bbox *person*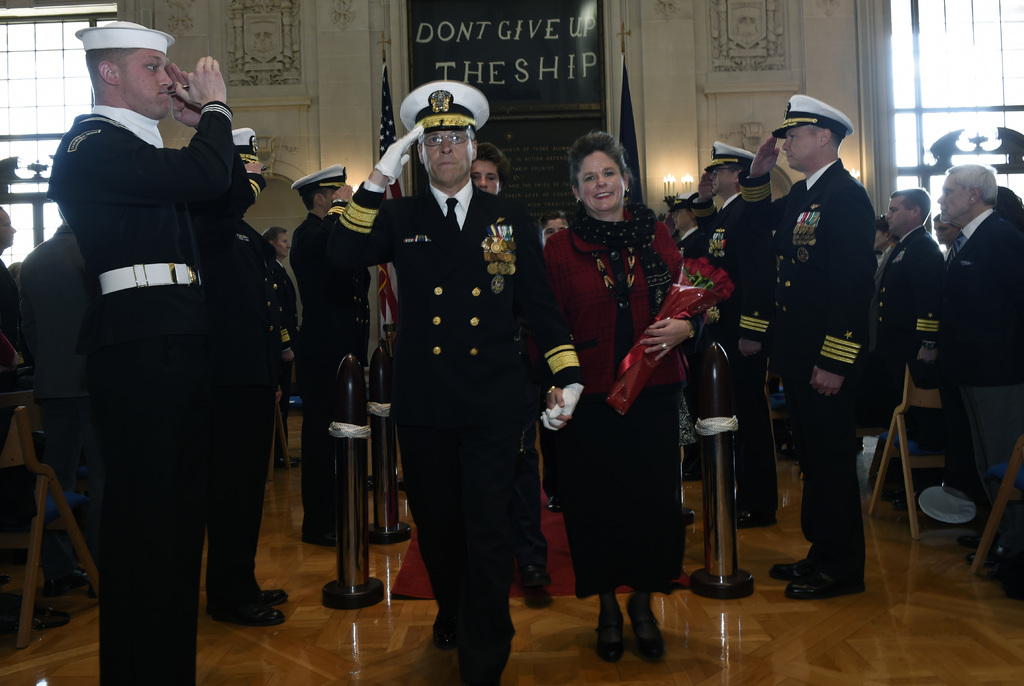
bbox(543, 125, 688, 662)
